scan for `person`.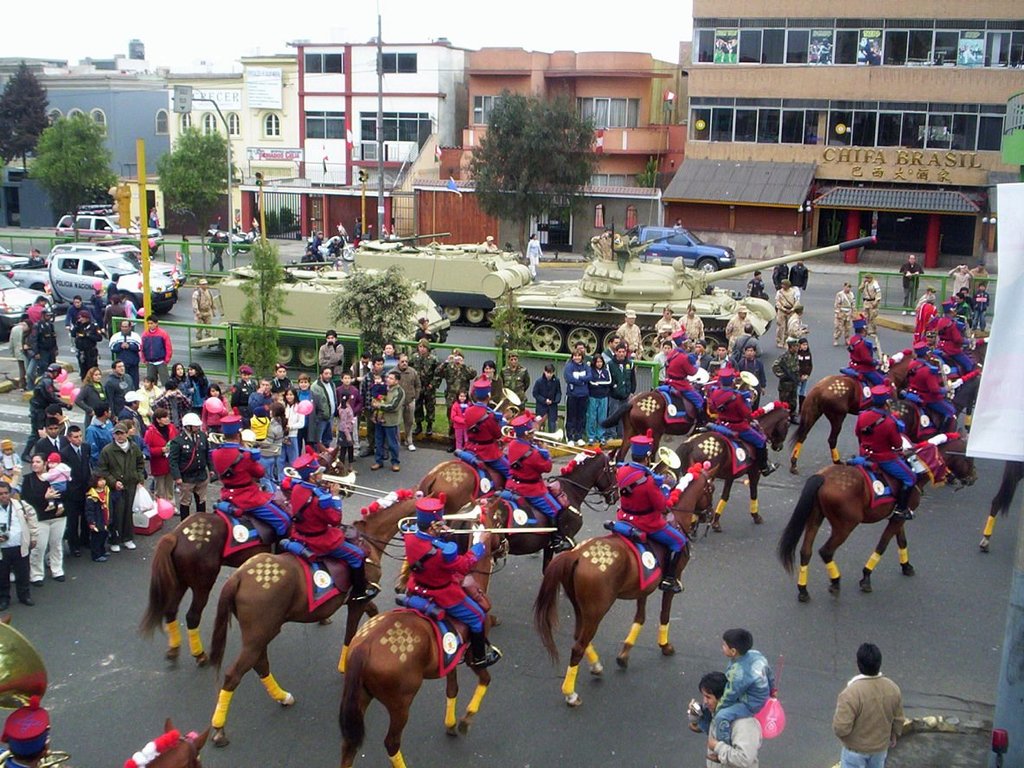
Scan result: {"x1": 832, "y1": 279, "x2": 856, "y2": 347}.
